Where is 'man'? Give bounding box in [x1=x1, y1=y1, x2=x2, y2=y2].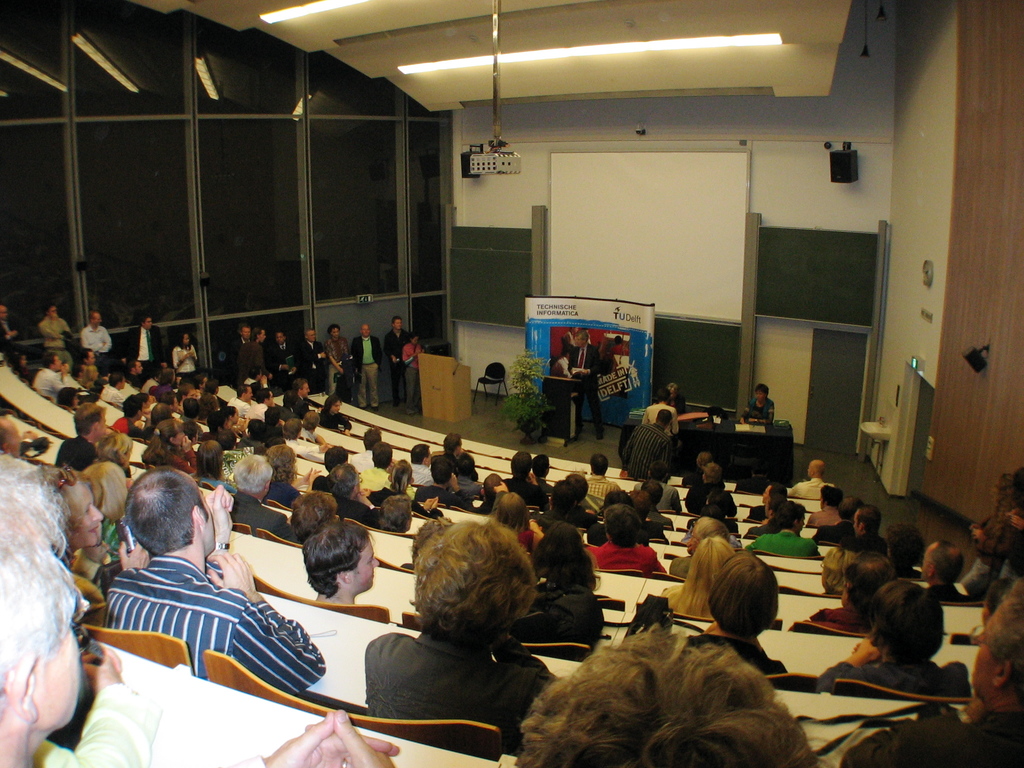
[x1=0, y1=302, x2=22, y2=352].
